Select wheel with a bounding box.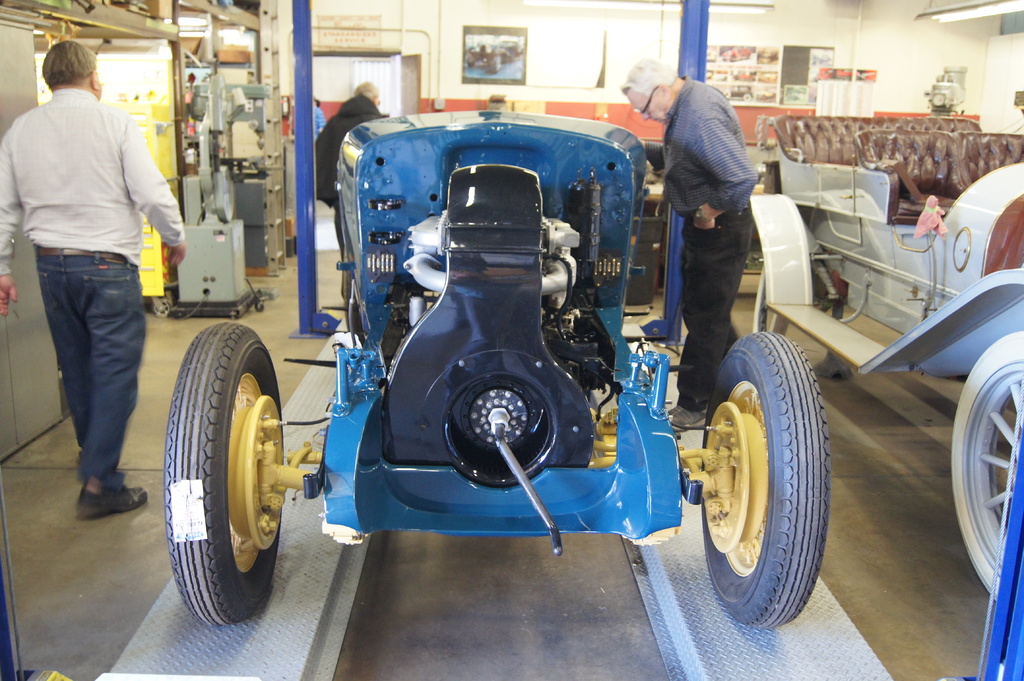
x1=702, y1=328, x2=831, y2=627.
